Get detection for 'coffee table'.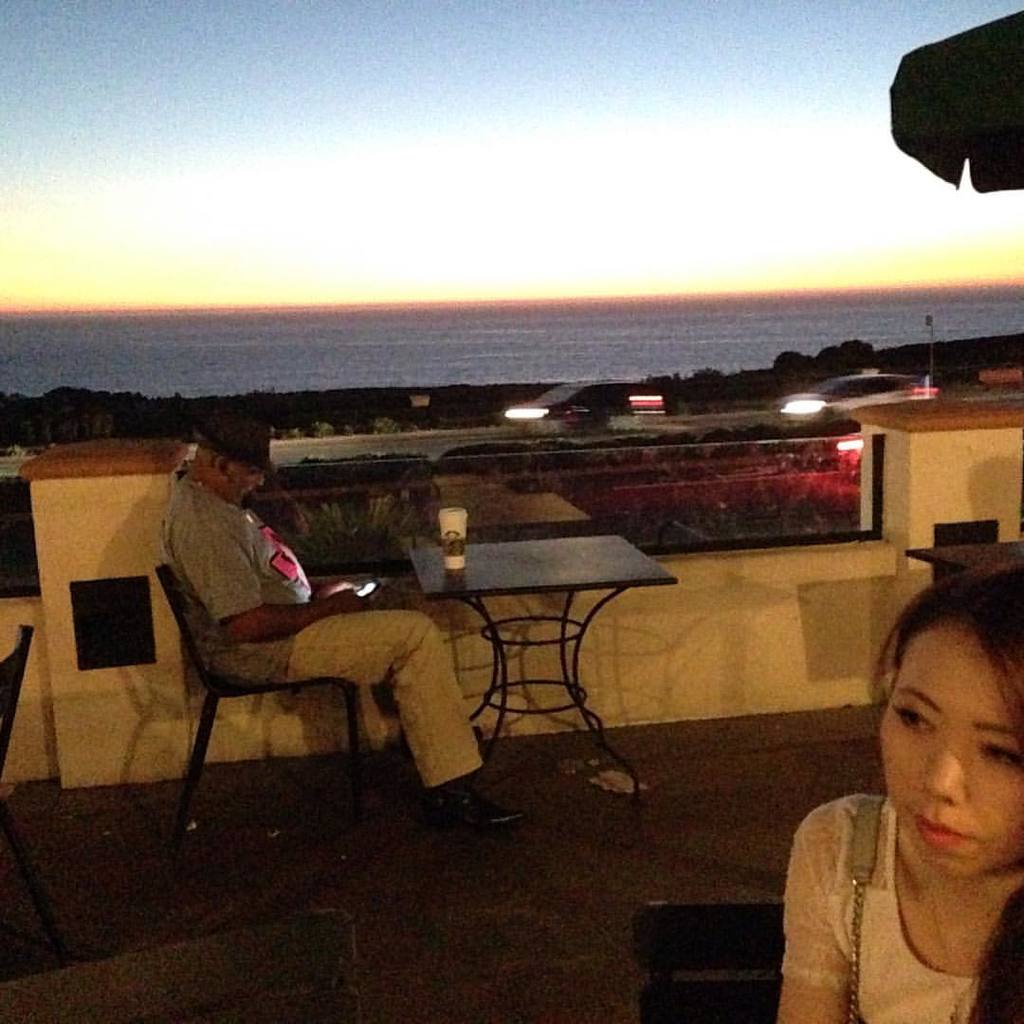
Detection: <region>406, 529, 674, 794</region>.
